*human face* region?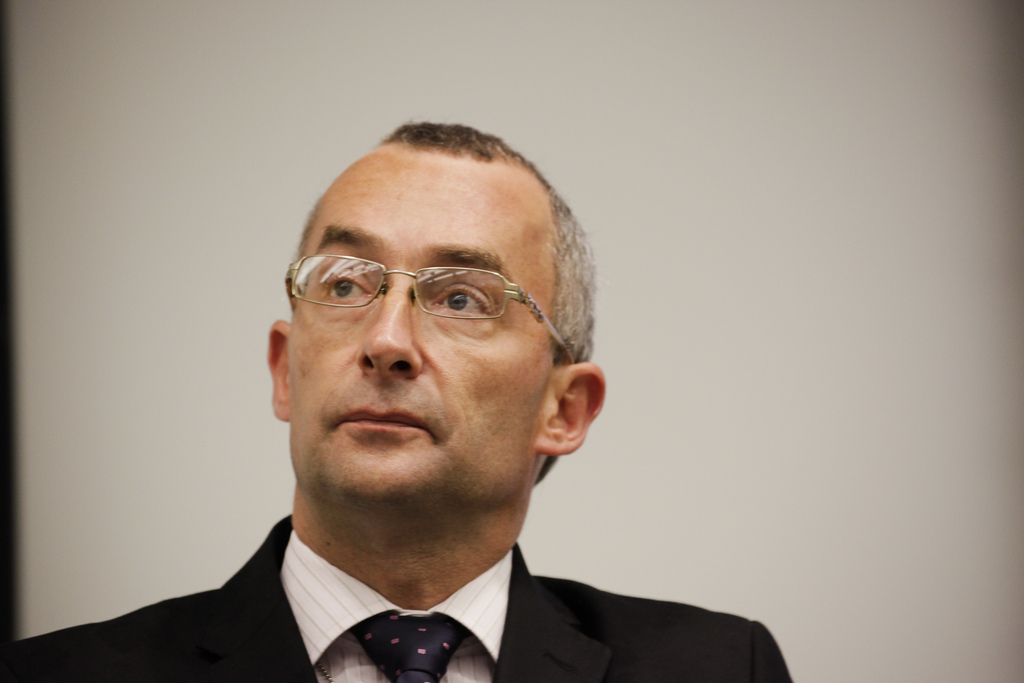
<region>283, 142, 556, 512</region>
